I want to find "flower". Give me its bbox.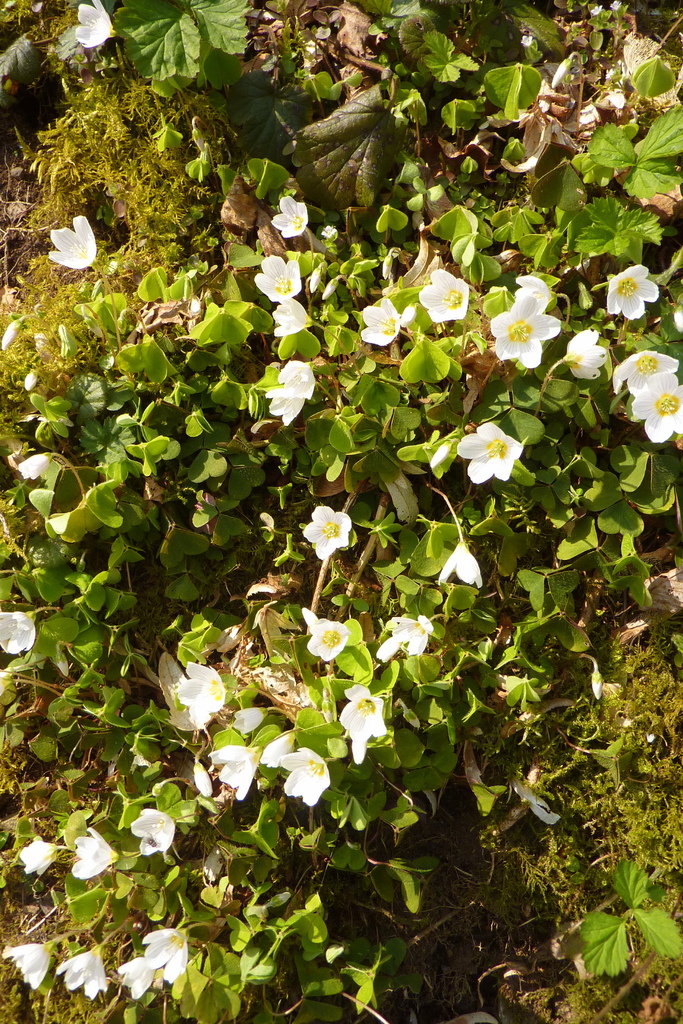
box=[488, 296, 560, 367].
